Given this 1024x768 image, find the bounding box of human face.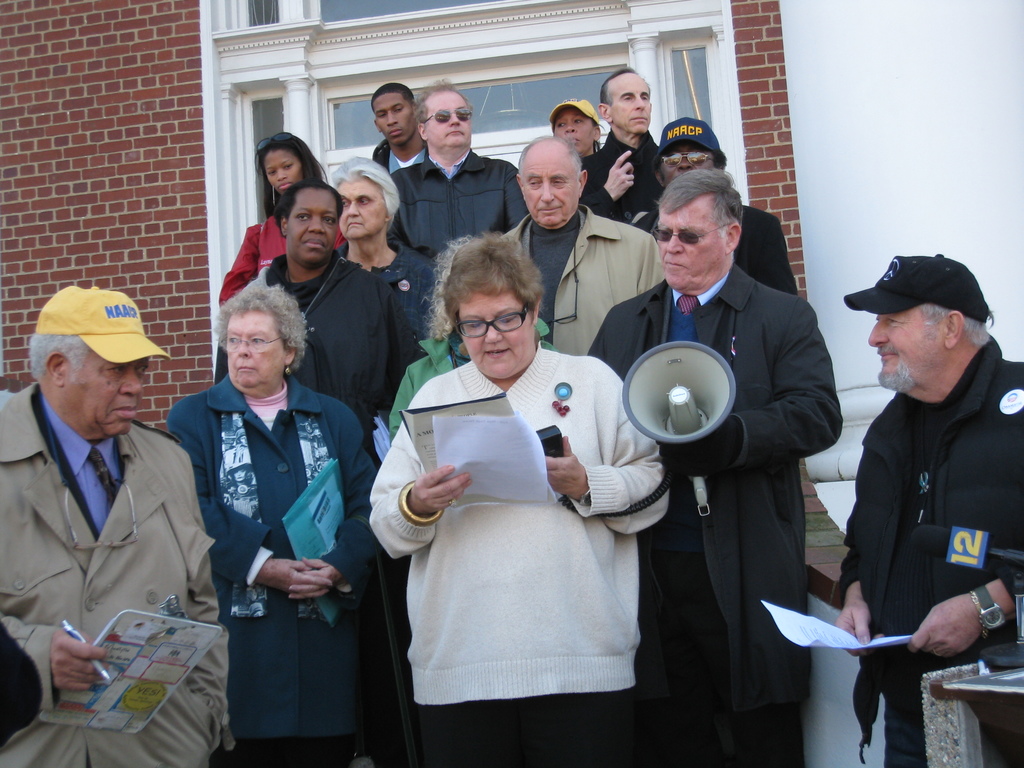
locate(612, 83, 651, 135).
